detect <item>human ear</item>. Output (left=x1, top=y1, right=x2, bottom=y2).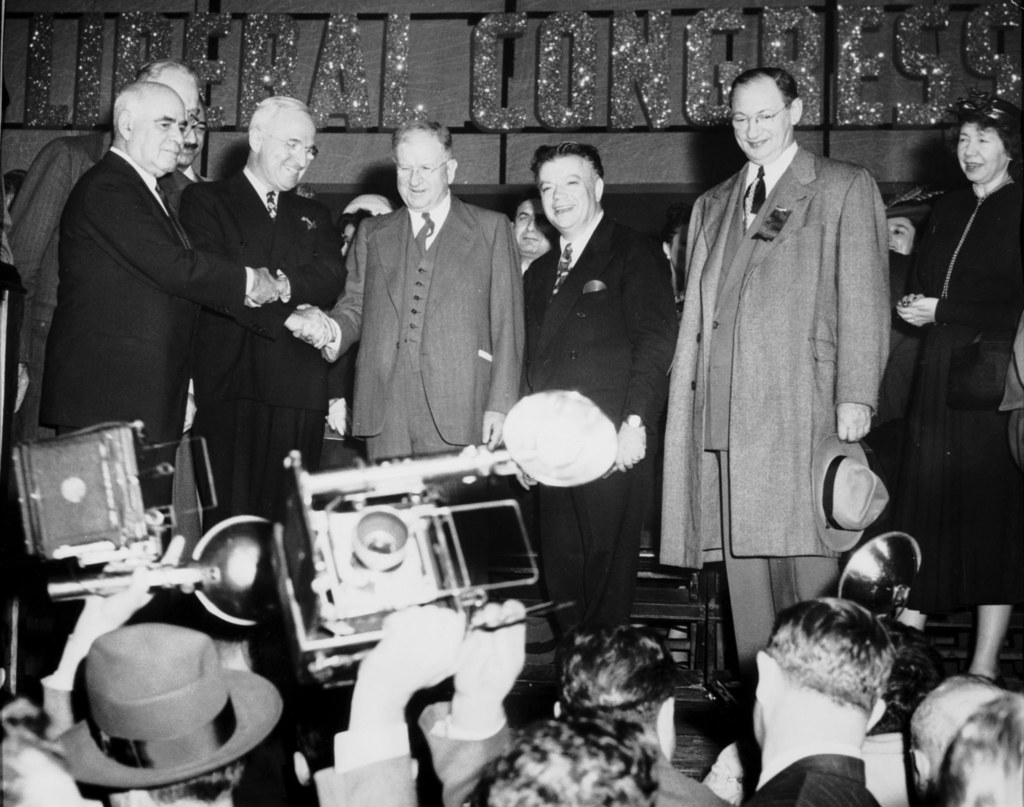
(left=593, top=180, right=605, bottom=202).
